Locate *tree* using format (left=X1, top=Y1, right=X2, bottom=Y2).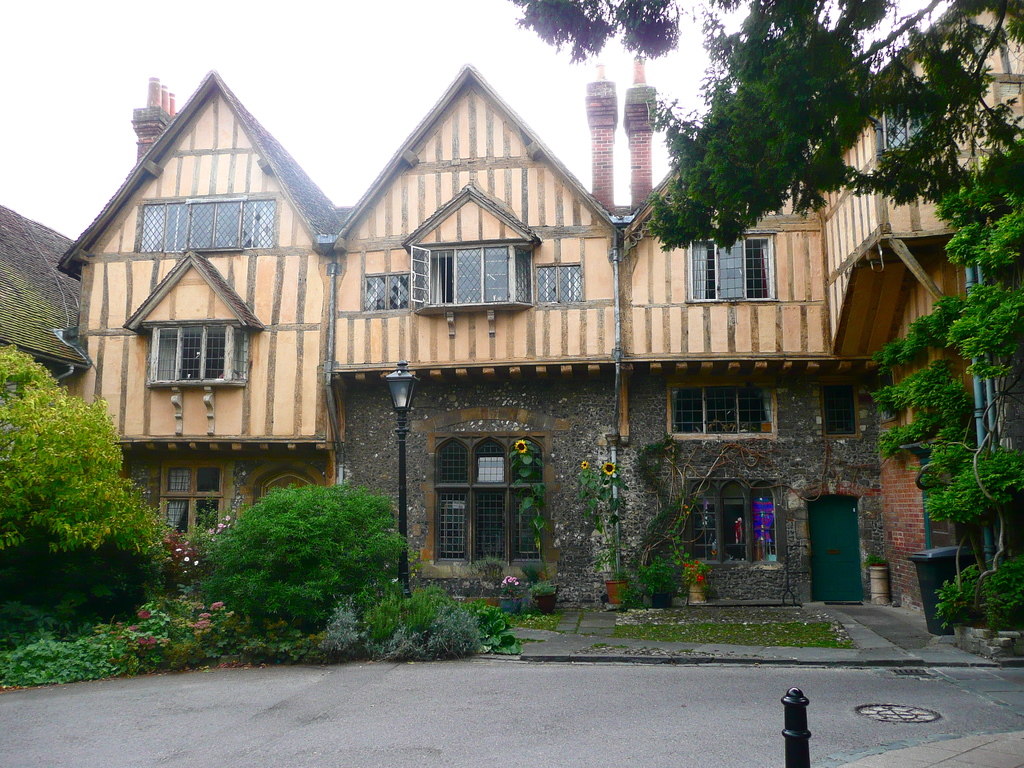
(left=184, top=473, right=399, bottom=671).
